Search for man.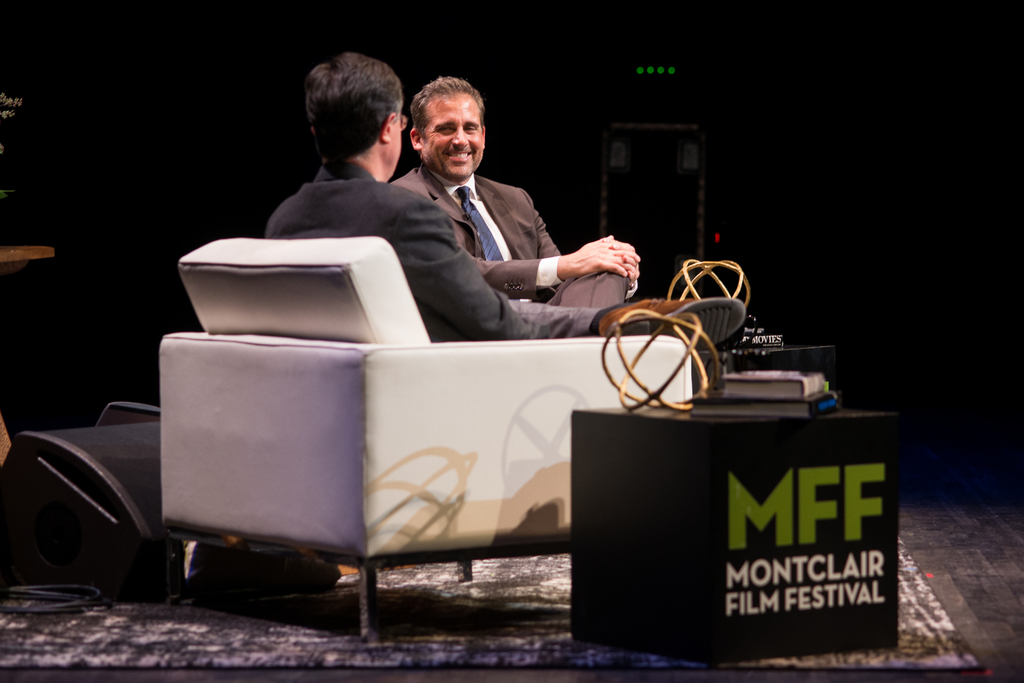
Found at 385, 74, 643, 307.
